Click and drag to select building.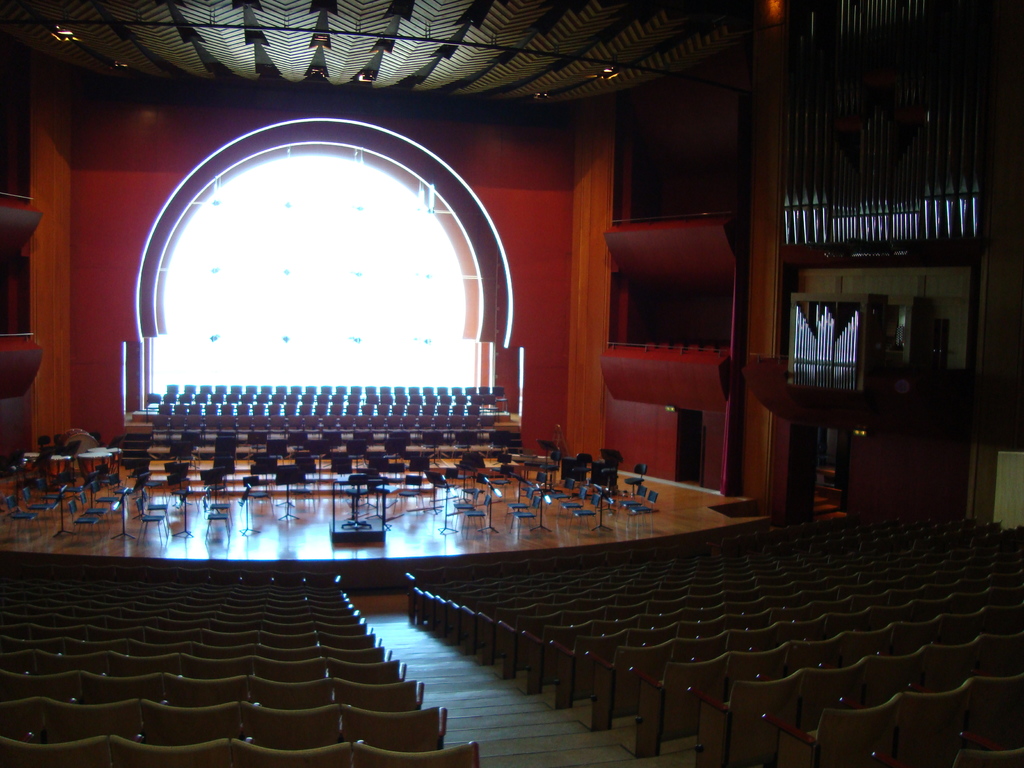
Selection: box(5, 0, 1023, 767).
